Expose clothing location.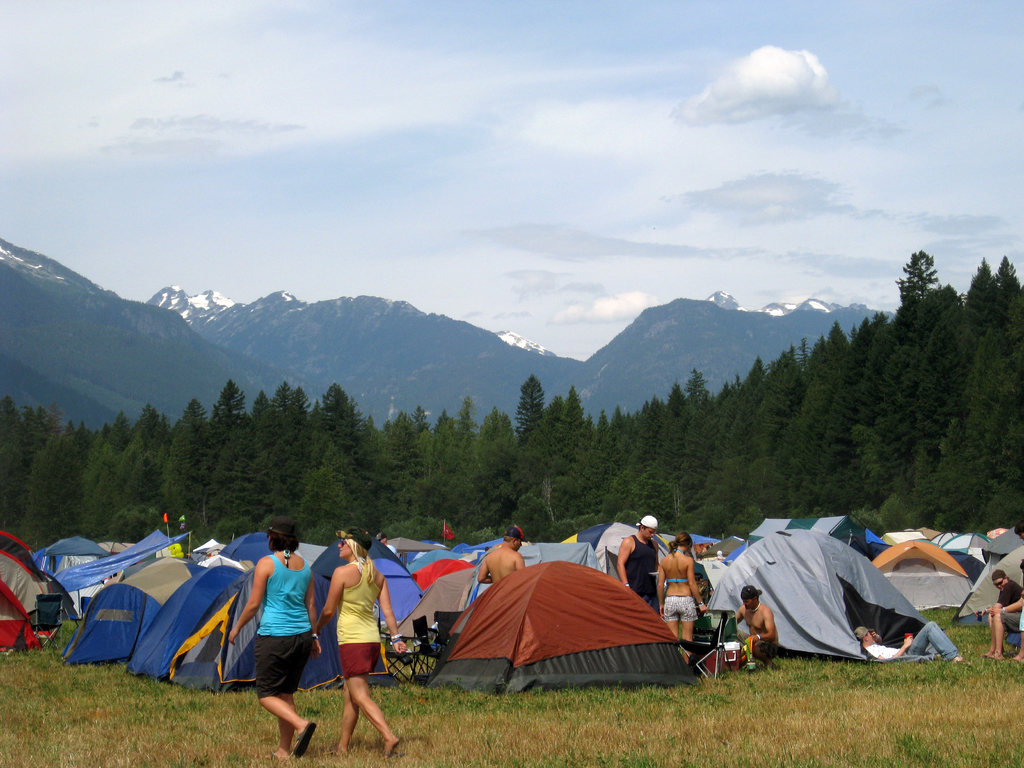
Exposed at box(623, 535, 659, 611).
